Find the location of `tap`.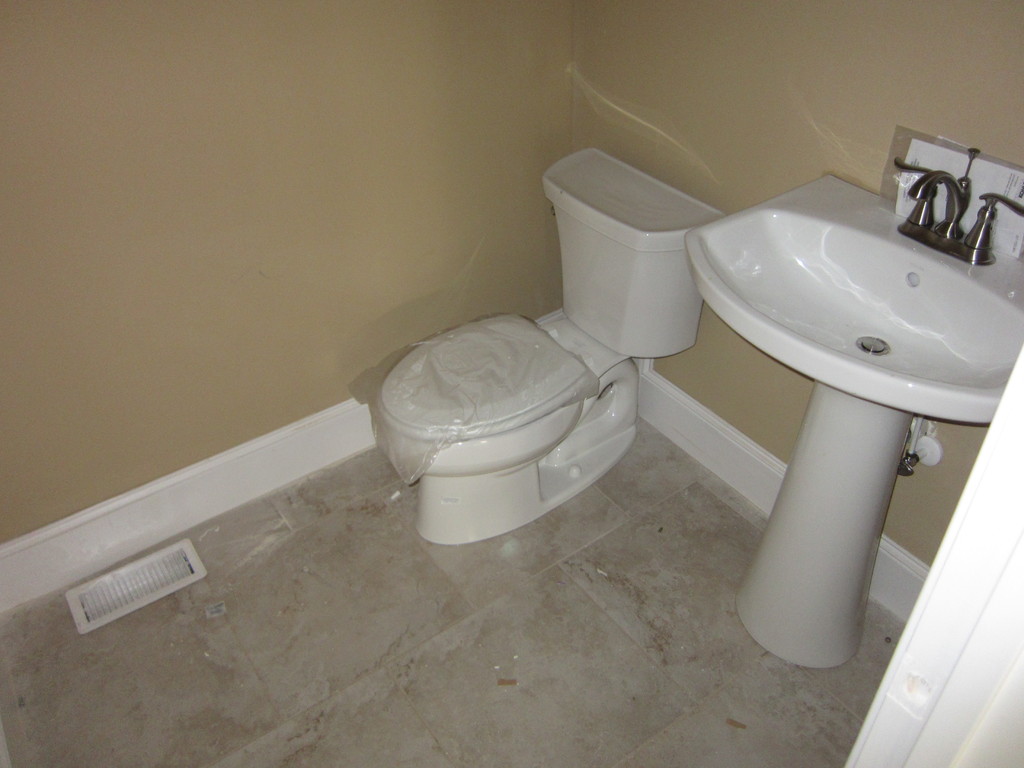
Location: [892, 148, 1023, 267].
